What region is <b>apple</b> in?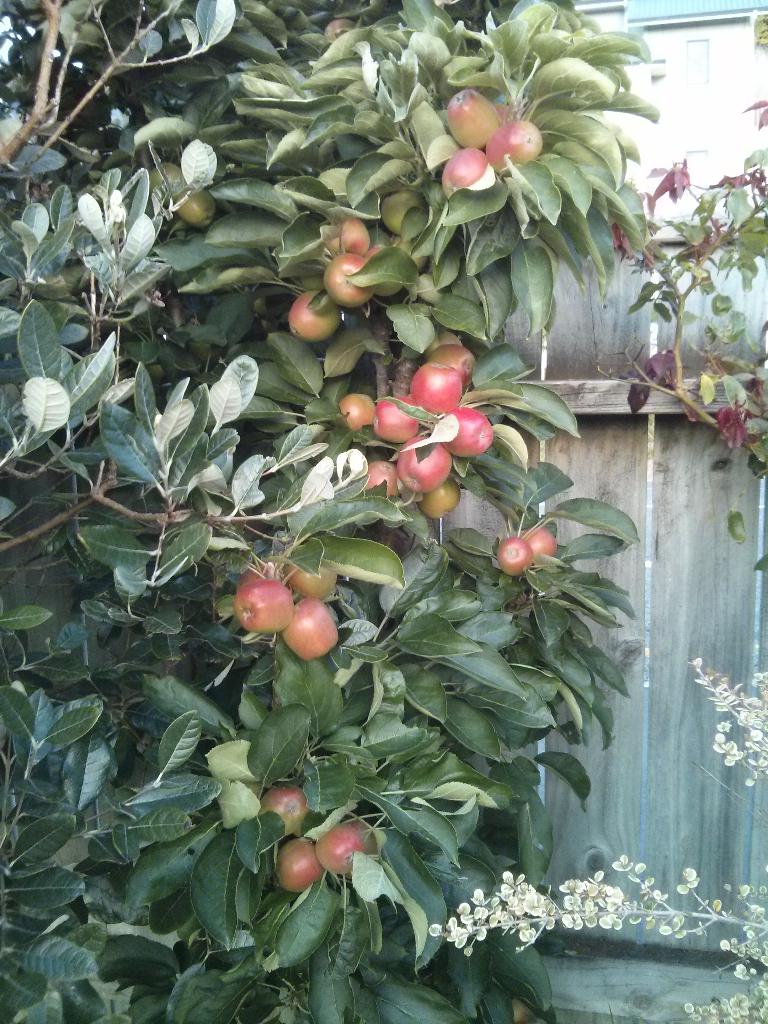
443, 87, 509, 148.
